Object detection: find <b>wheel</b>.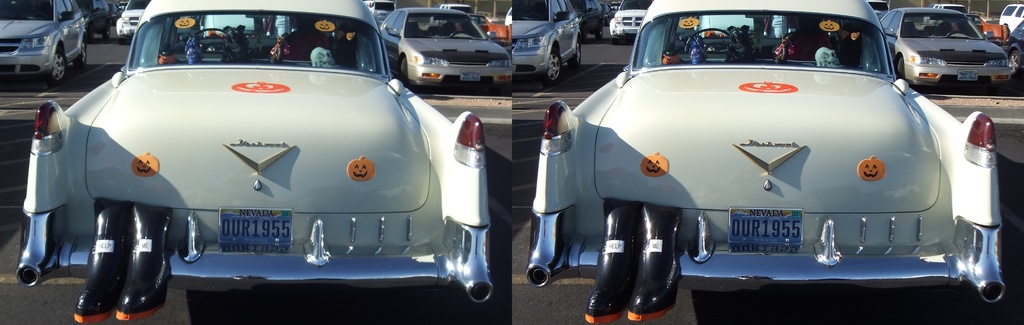
104 27 111 38.
